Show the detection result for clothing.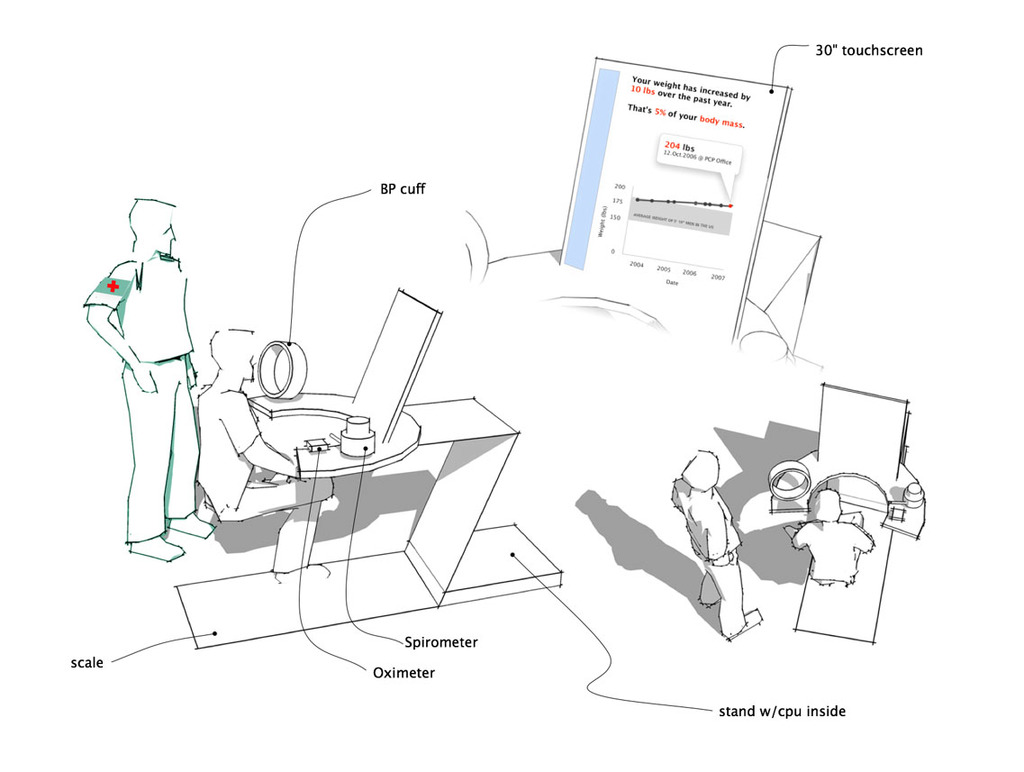
rect(666, 477, 739, 633).
